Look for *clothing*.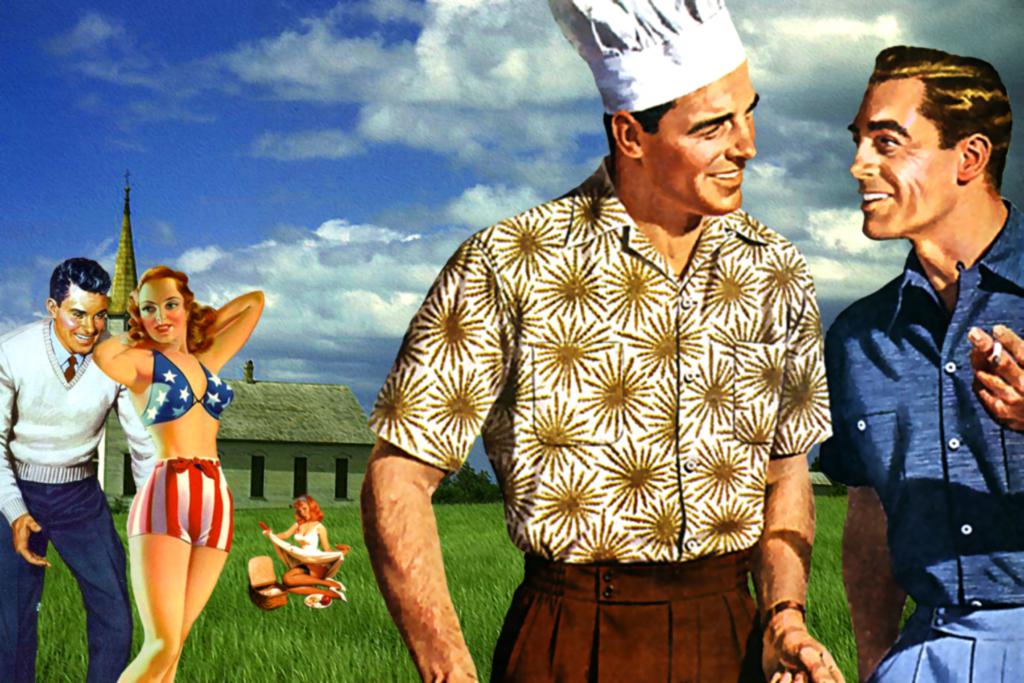
Found: (x1=835, y1=208, x2=1023, y2=682).
